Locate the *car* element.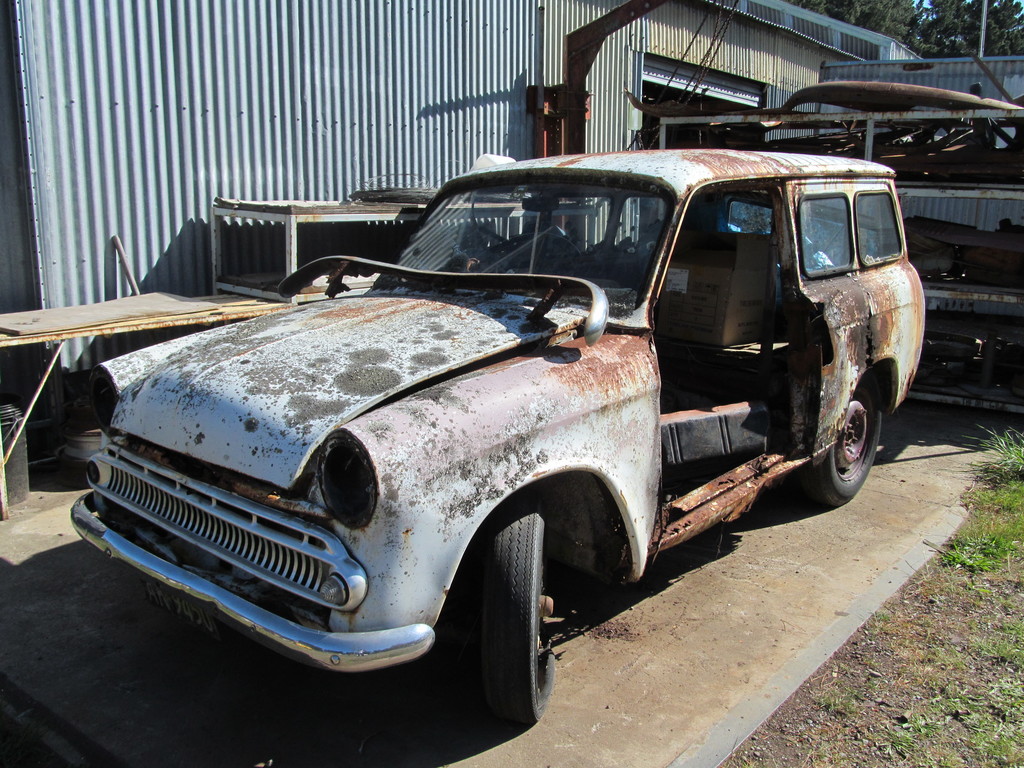
Element bbox: crop(87, 139, 888, 721).
